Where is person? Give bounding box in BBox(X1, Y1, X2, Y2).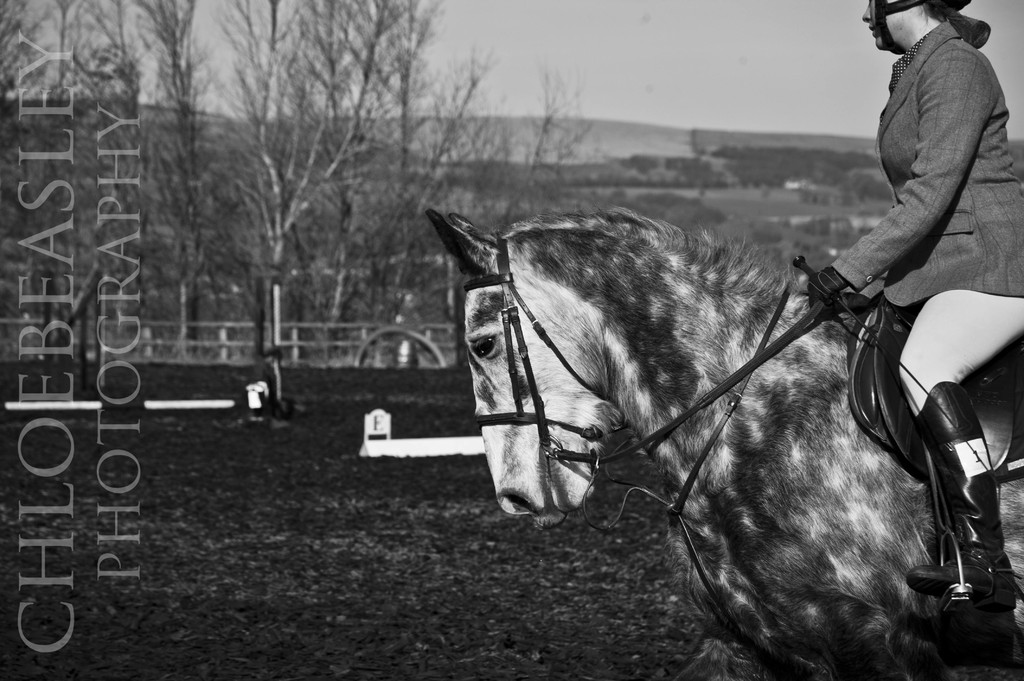
BBox(740, 0, 999, 600).
